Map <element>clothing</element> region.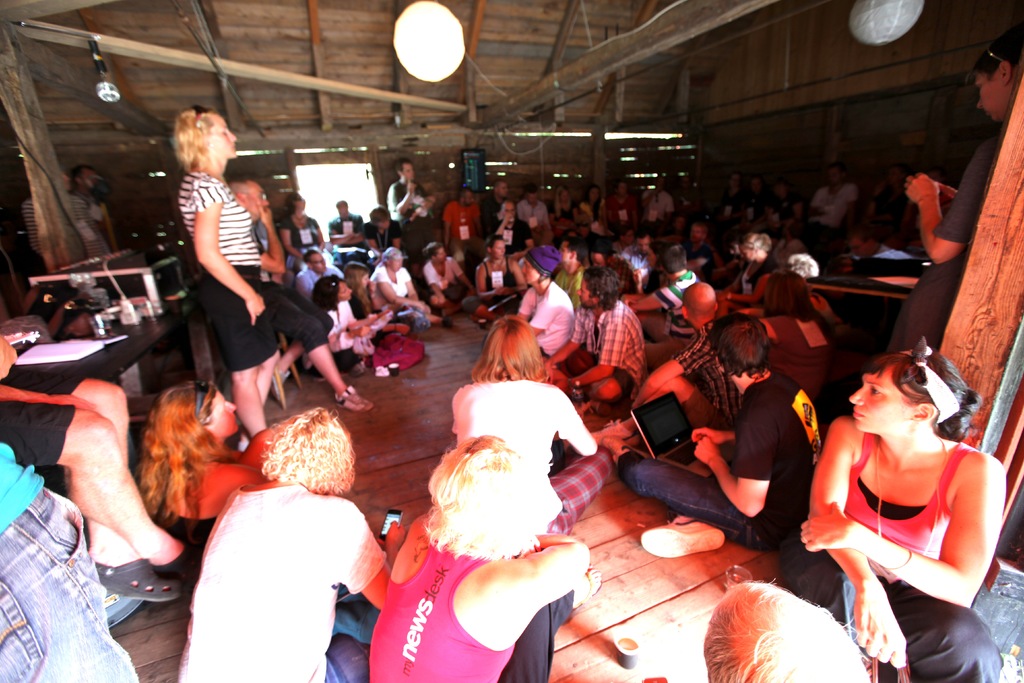
Mapped to (365,516,574,682).
